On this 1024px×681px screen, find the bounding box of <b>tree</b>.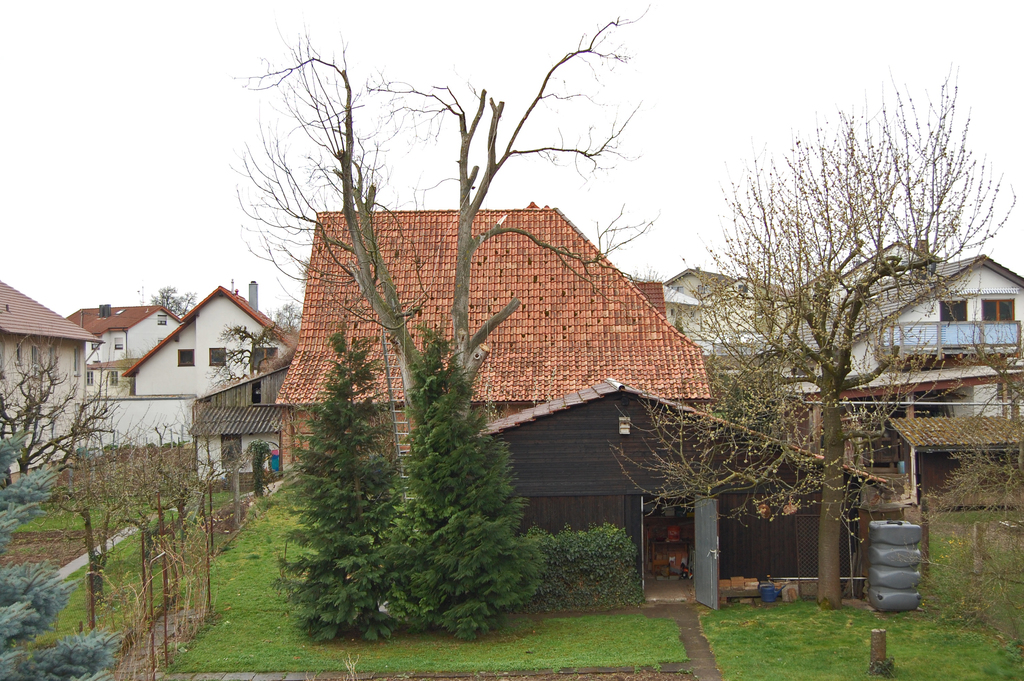
Bounding box: l=273, t=306, r=312, b=346.
